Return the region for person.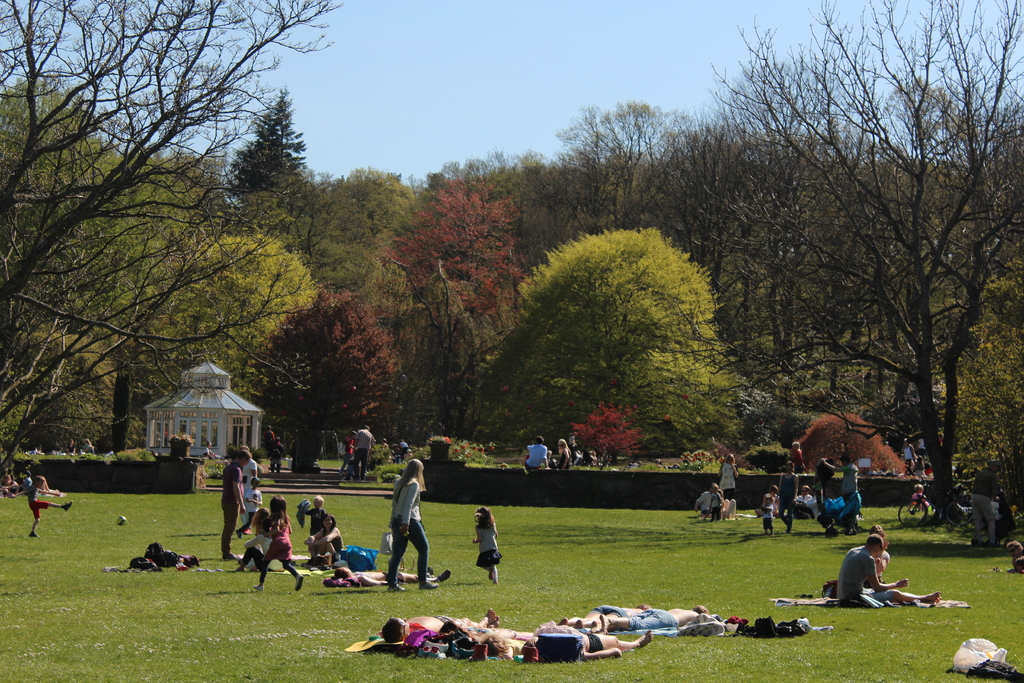
left=704, top=483, right=723, bottom=533.
